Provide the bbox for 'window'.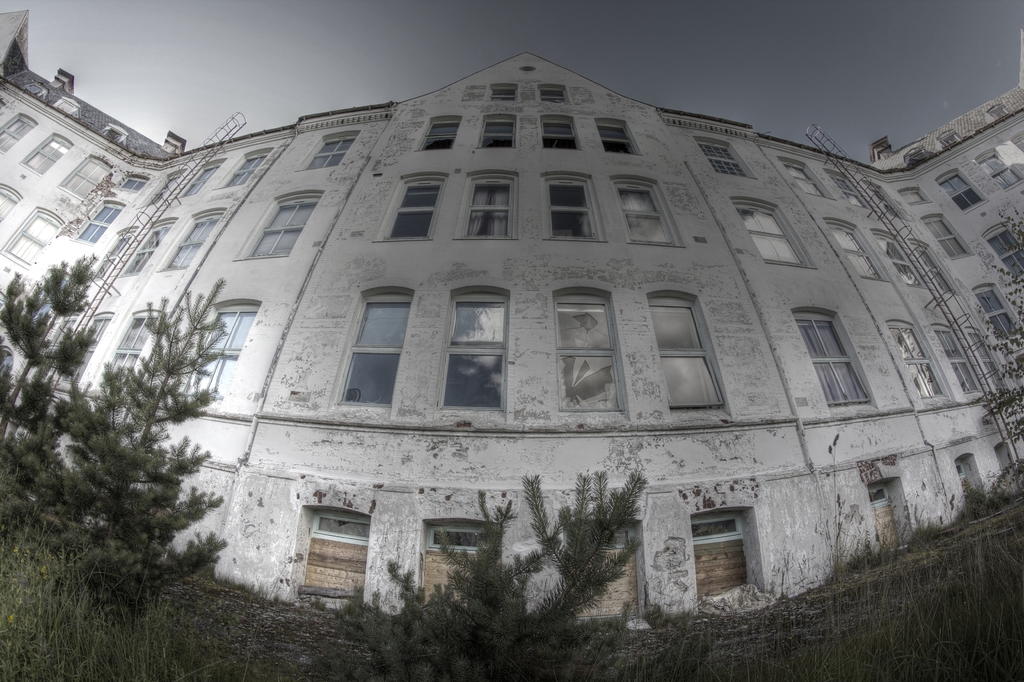
left=490, top=80, right=524, bottom=101.
